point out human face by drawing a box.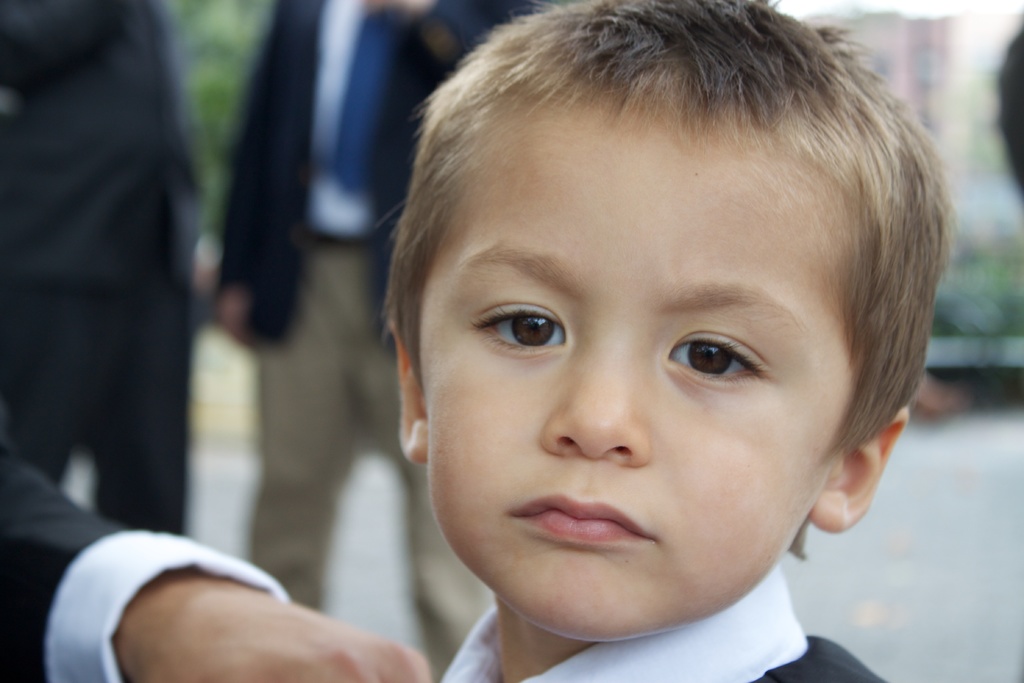
x1=413 y1=101 x2=847 y2=642.
